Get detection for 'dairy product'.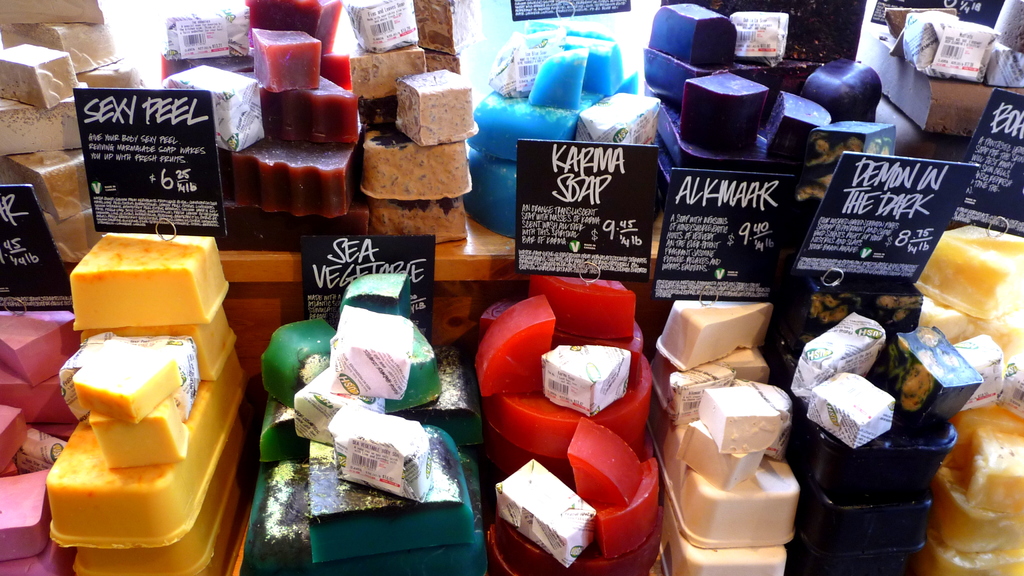
Detection: box(335, 406, 440, 503).
